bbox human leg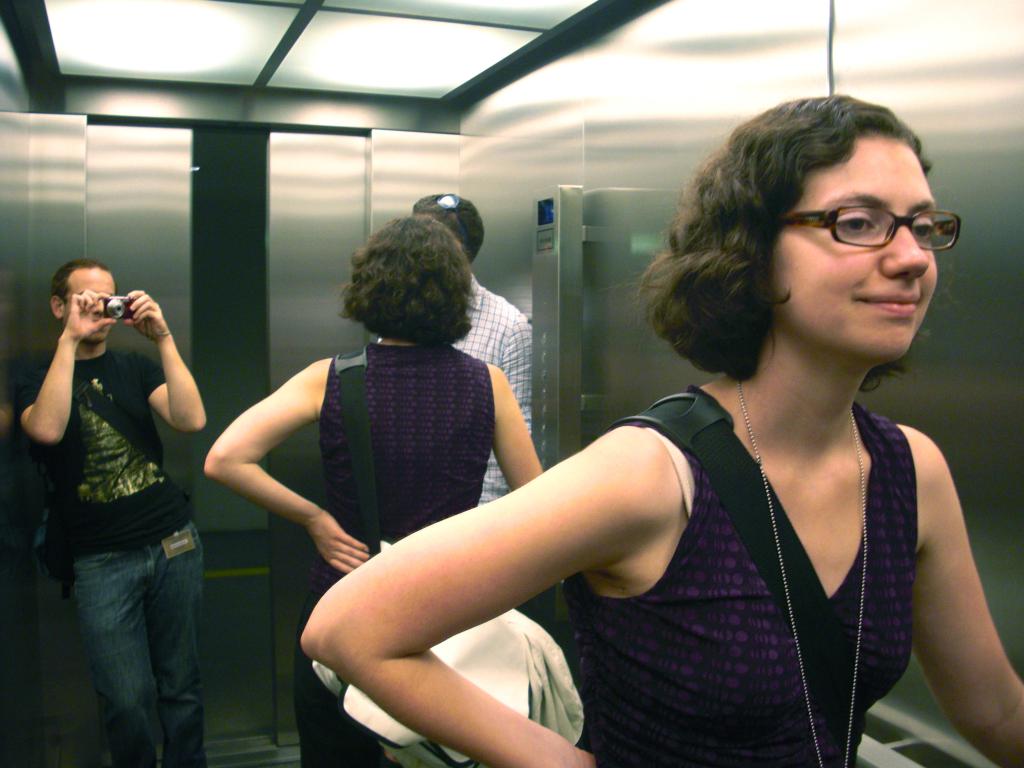
71 519 203 767
